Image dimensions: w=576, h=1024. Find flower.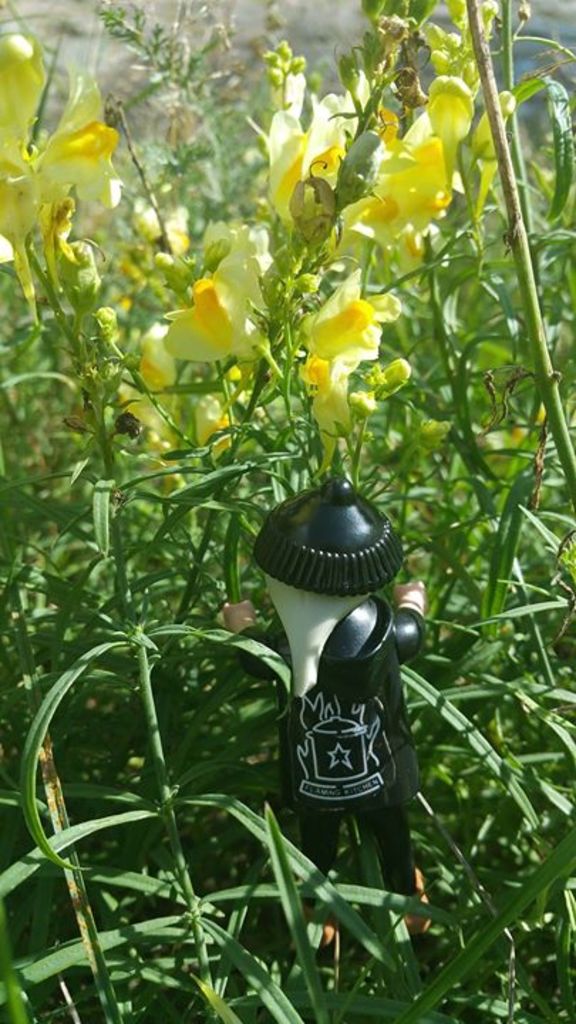
bbox=[411, 73, 469, 183].
